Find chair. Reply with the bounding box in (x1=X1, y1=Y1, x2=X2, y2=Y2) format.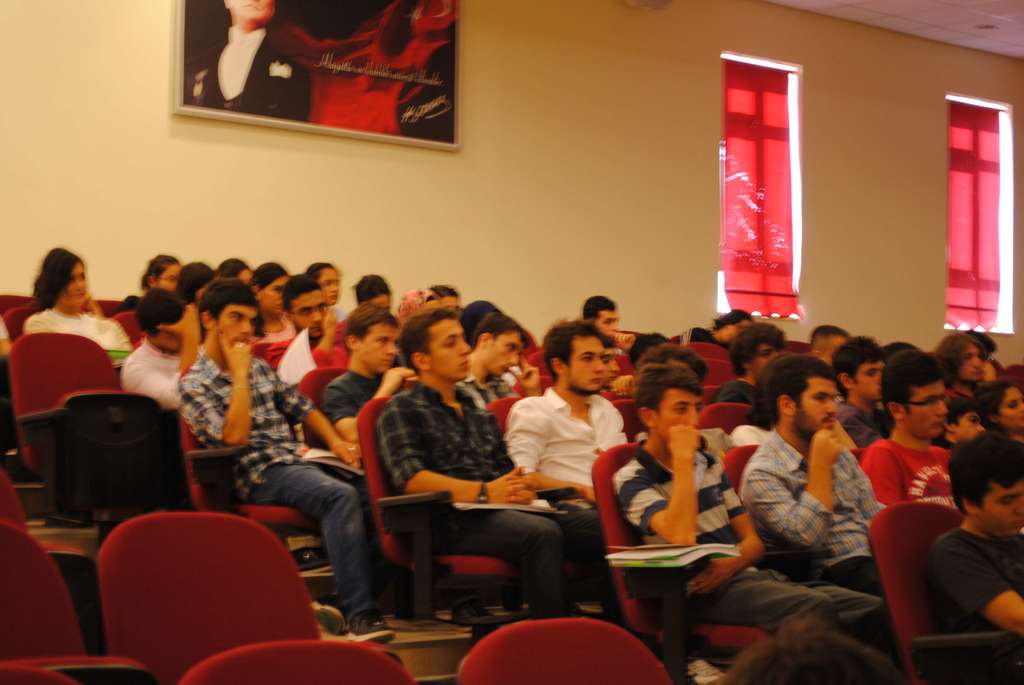
(x1=510, y1=377, x2=556, y2=398).
